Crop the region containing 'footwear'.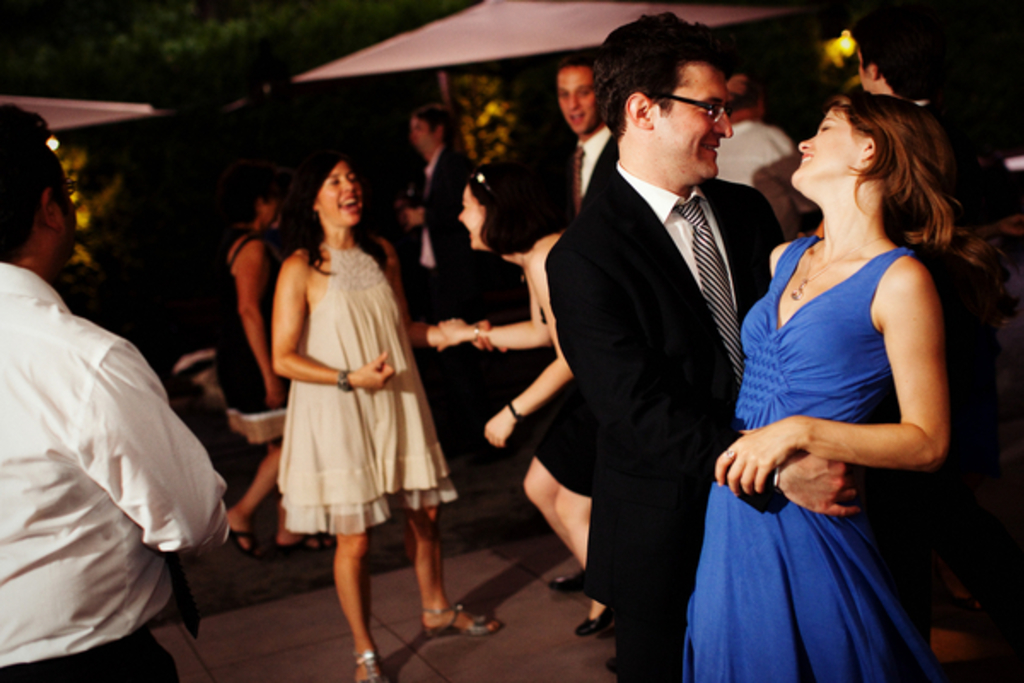
Crop region: 573 604 613 635.
